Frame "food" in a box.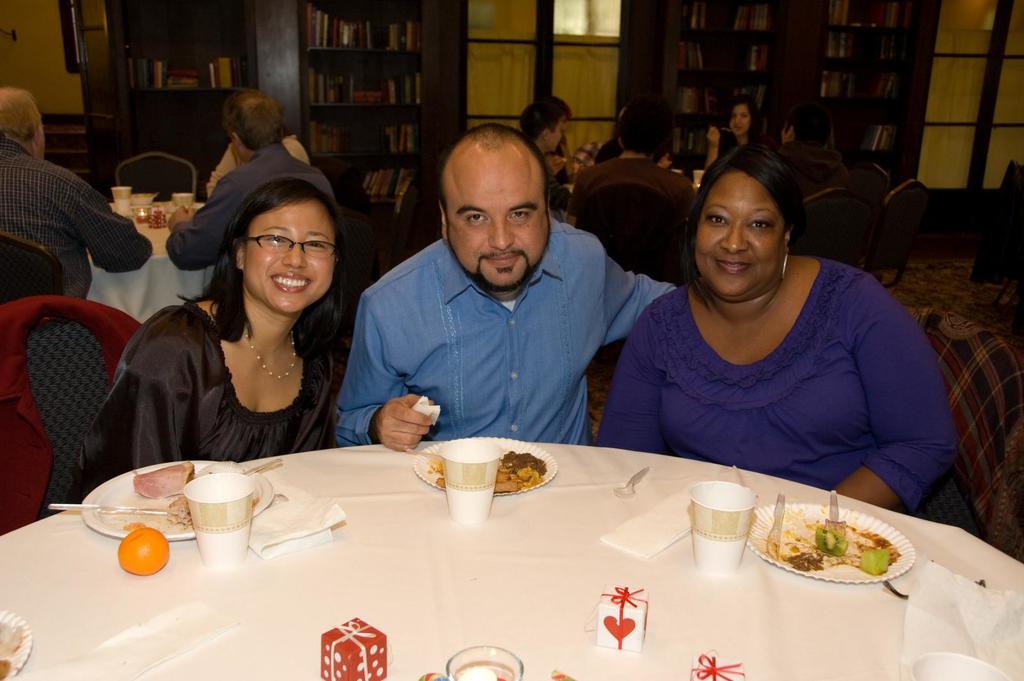
detection(0, 621, 25, 680).
